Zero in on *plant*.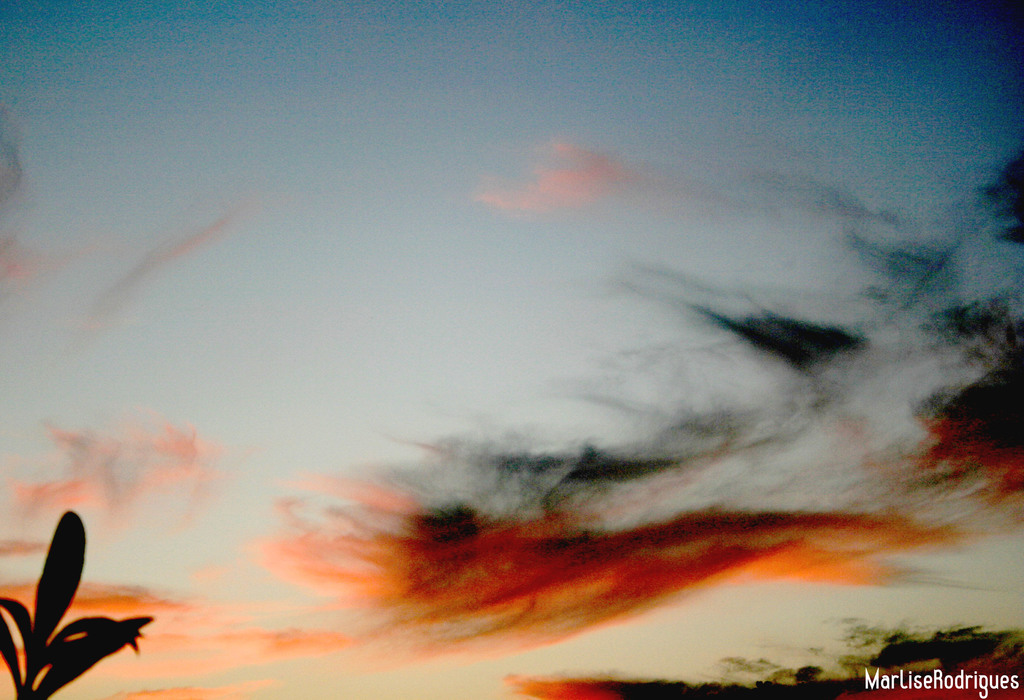
Zeroed in: (x1=0, y1=503, x2=159, y2=699).
